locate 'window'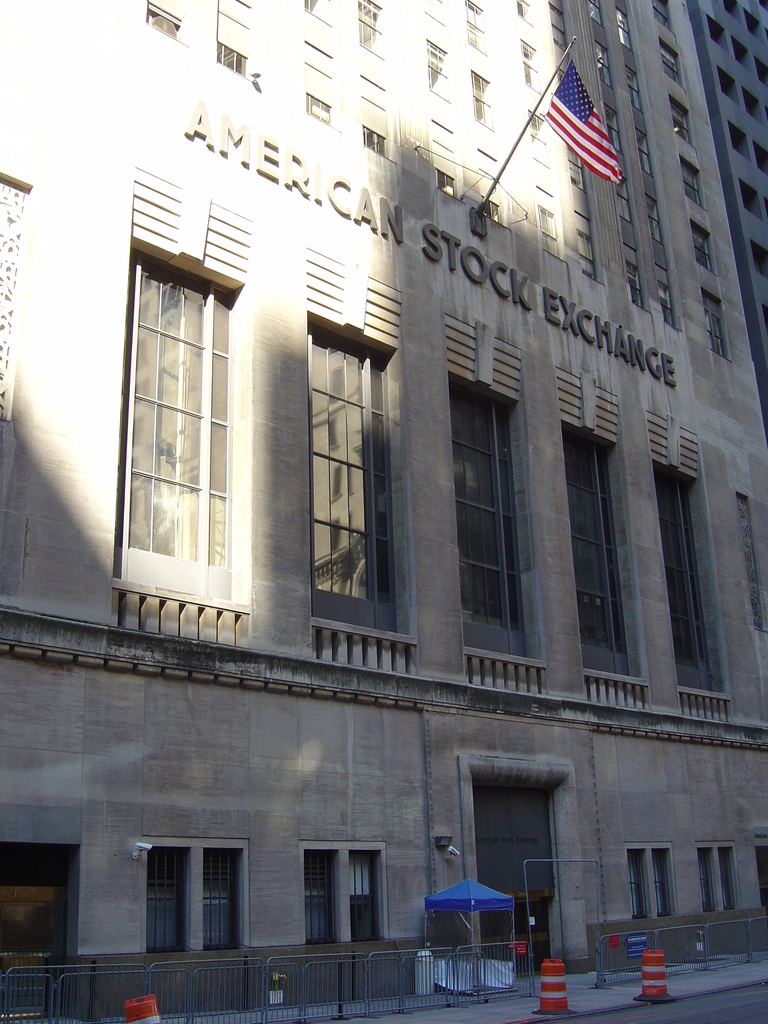
(751,235,767,278)
